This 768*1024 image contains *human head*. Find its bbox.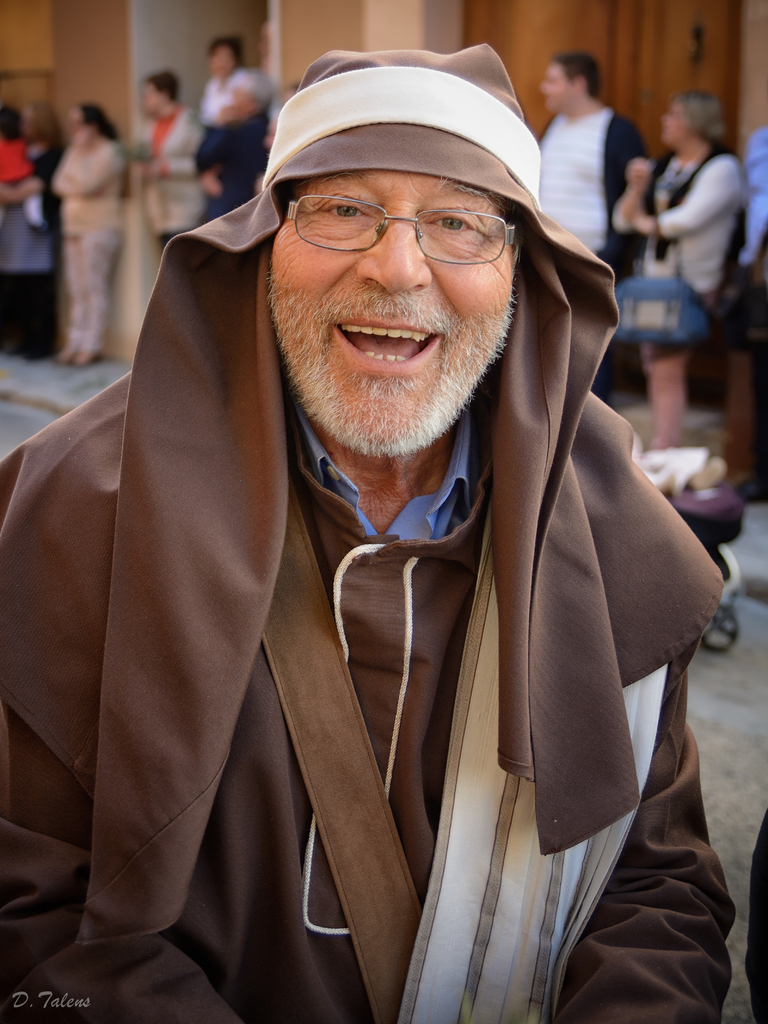
left=144, top=70, right=180, bottom=119.
